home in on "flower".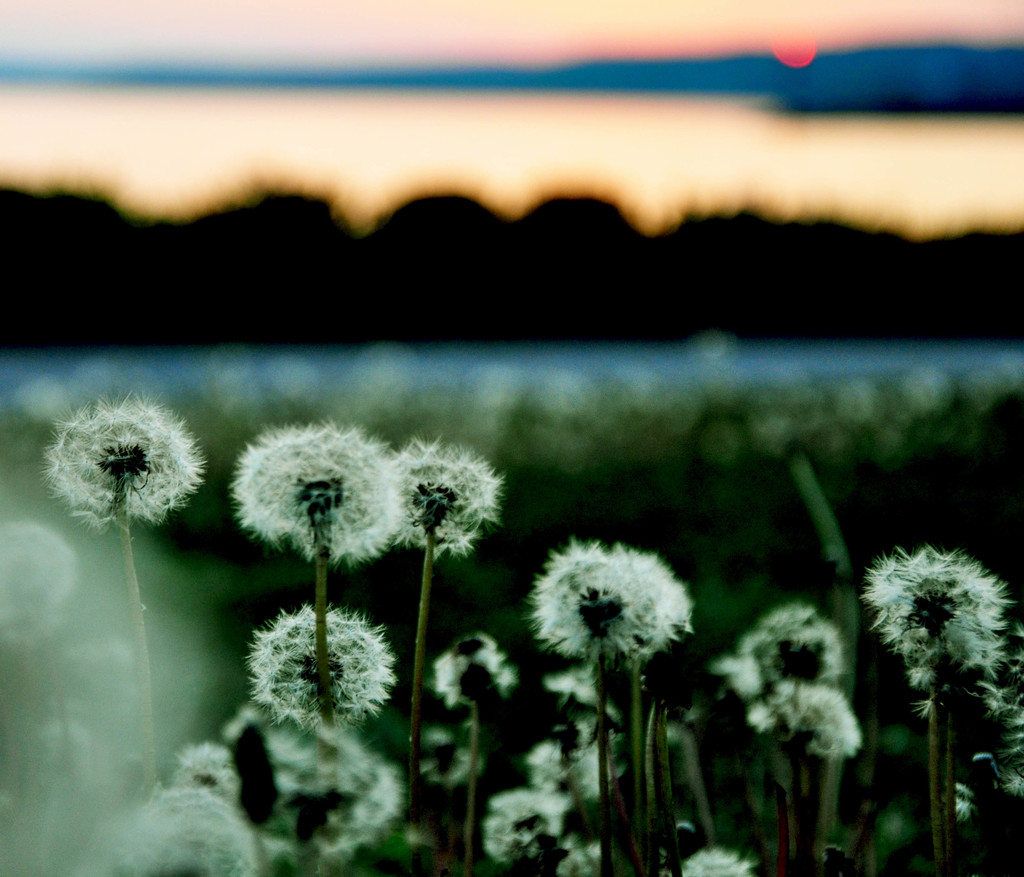
Homed in at bbox=(568, 704, 627, 755).
